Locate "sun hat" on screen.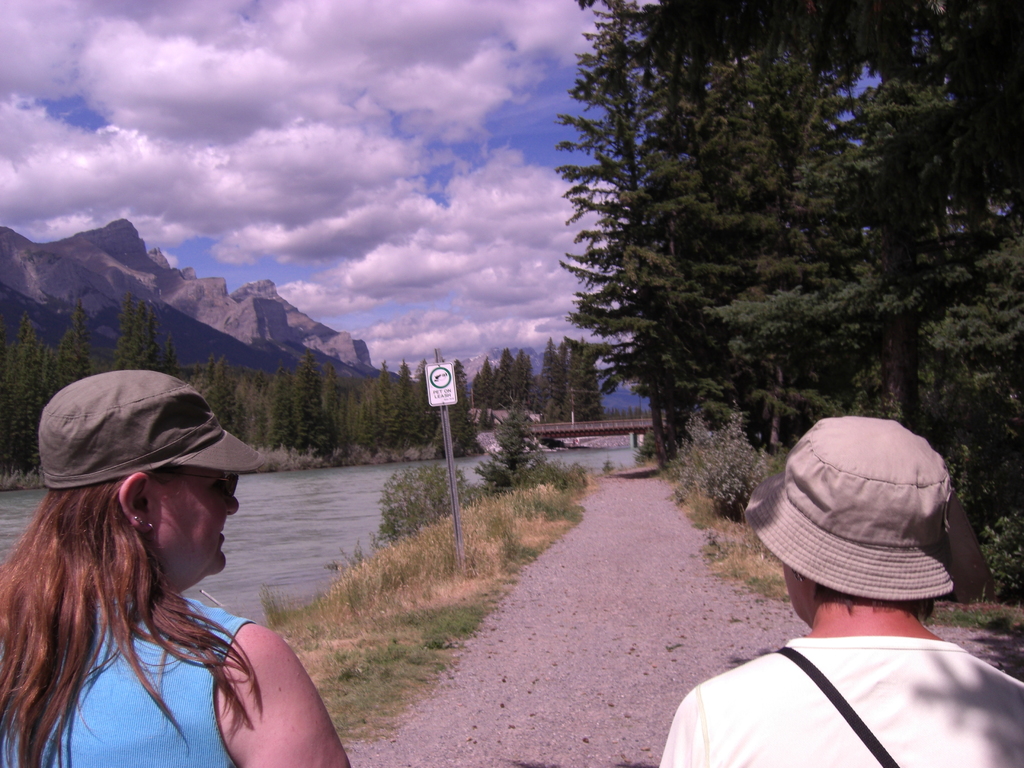
On screen at l=36, t=371, r=285, b=495.
